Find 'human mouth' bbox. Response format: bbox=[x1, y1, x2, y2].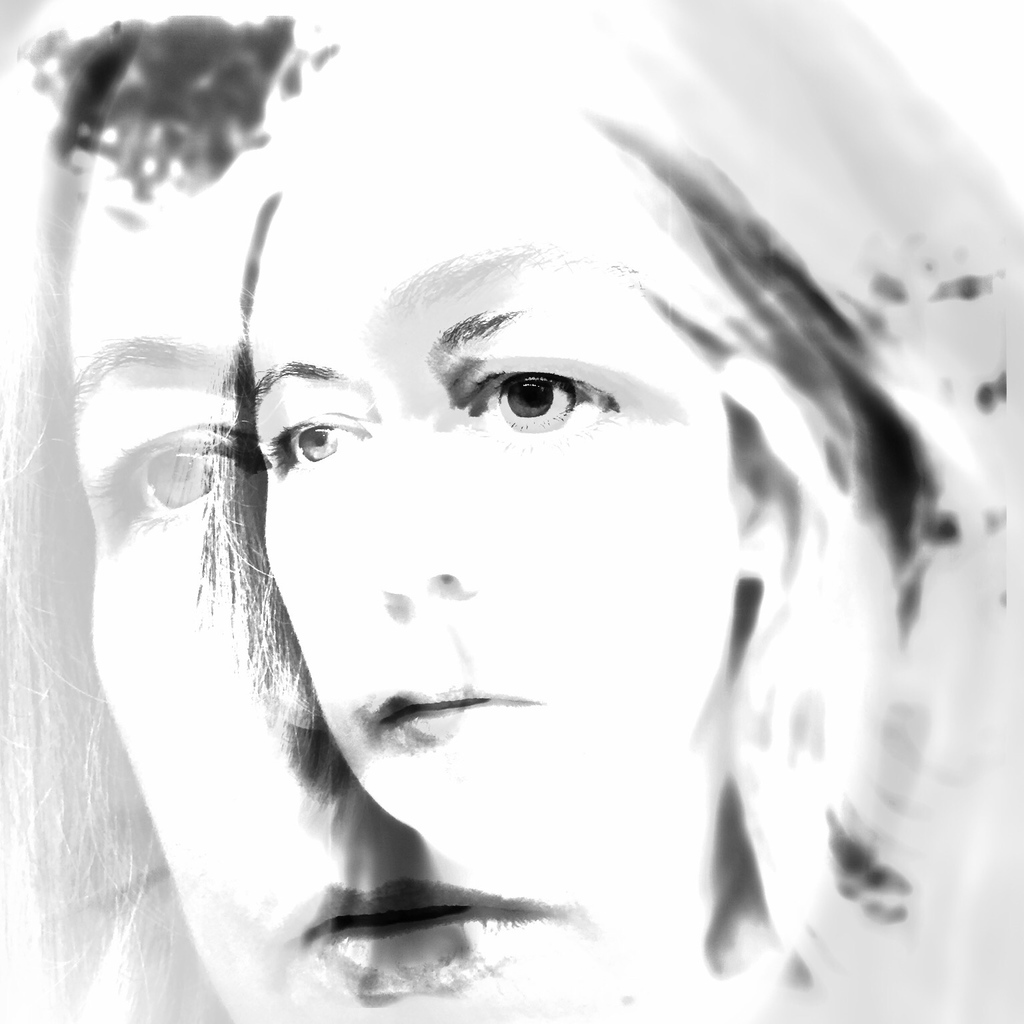
bbox=[364, 681, 534, 741].
